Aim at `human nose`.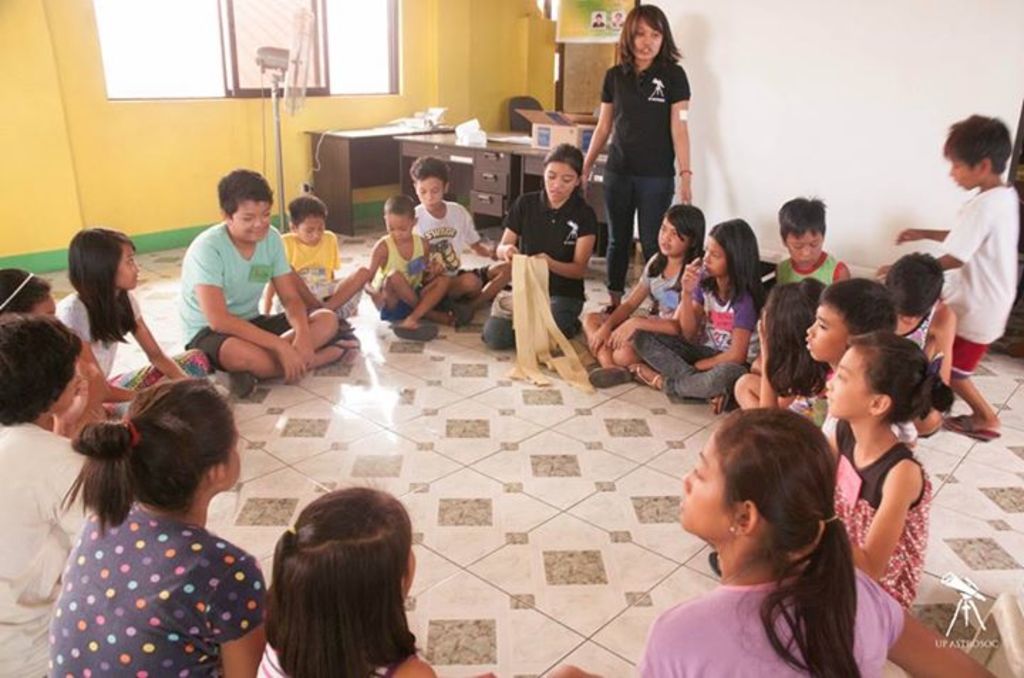
Aimed at <bbox>643, 36, 660, 47</bbox>.
